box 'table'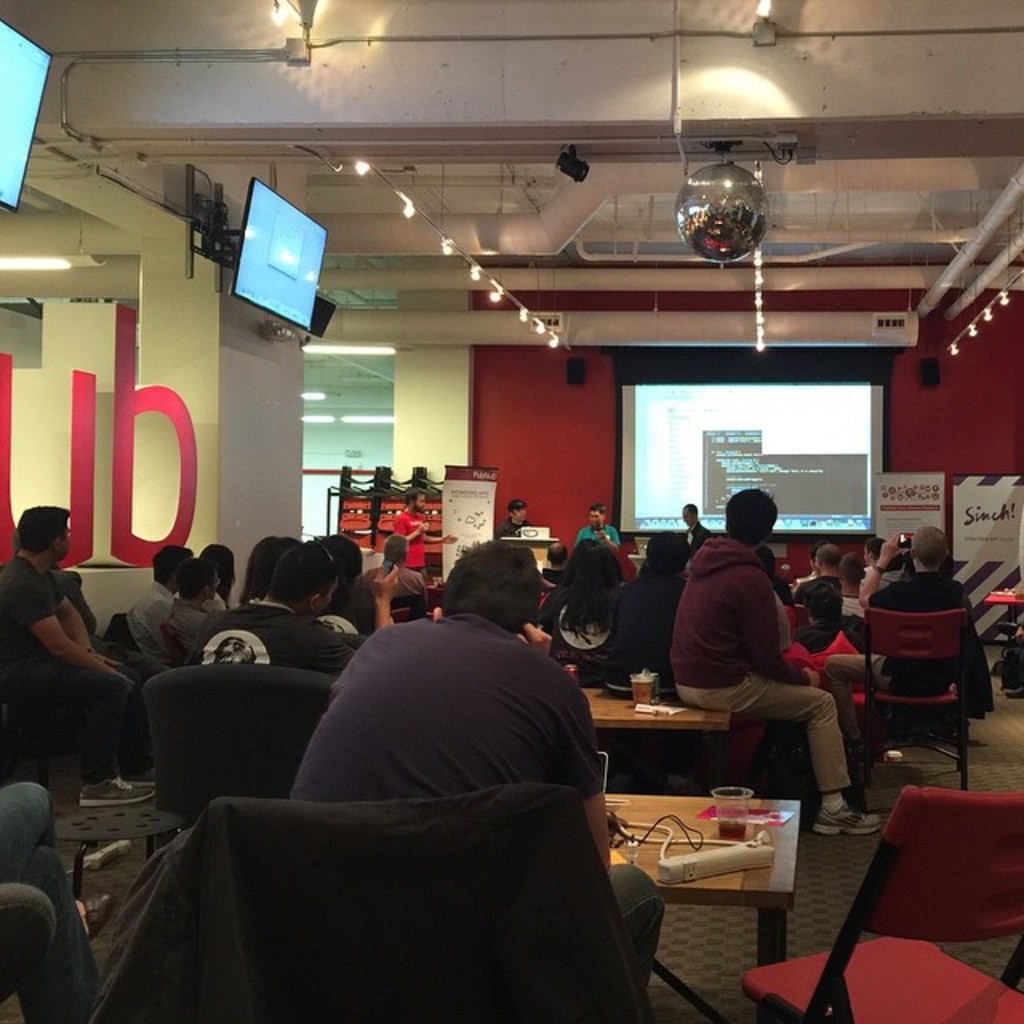
<box>555,666,730,786</box>
